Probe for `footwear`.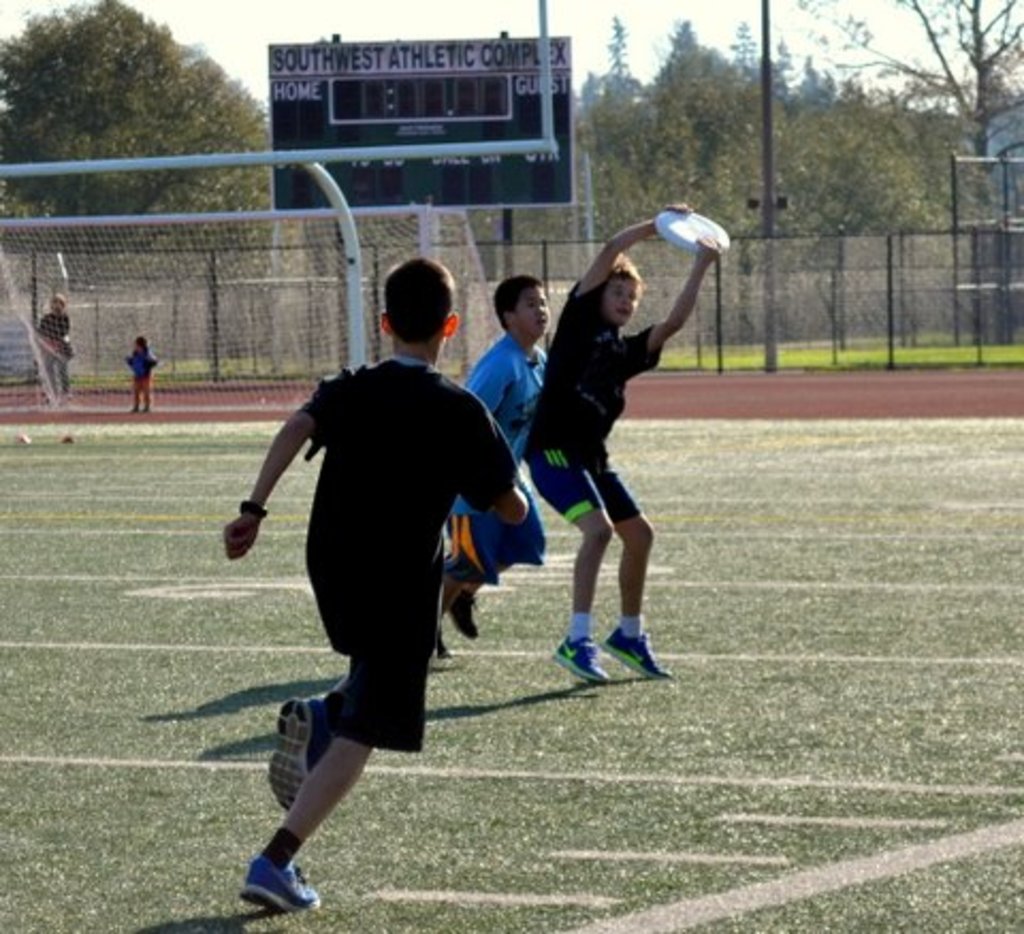
Probe result: 442:589:480:650.
